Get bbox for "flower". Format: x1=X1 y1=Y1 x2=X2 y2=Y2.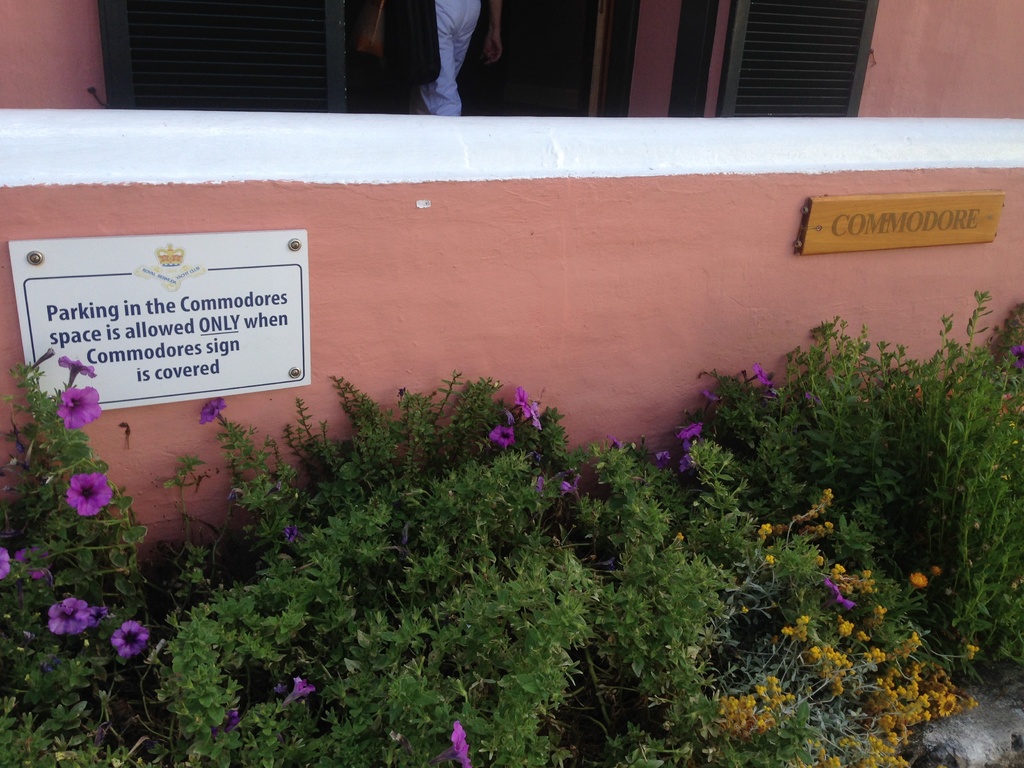
x1=439 y1=722 x2=472 y2=767.
